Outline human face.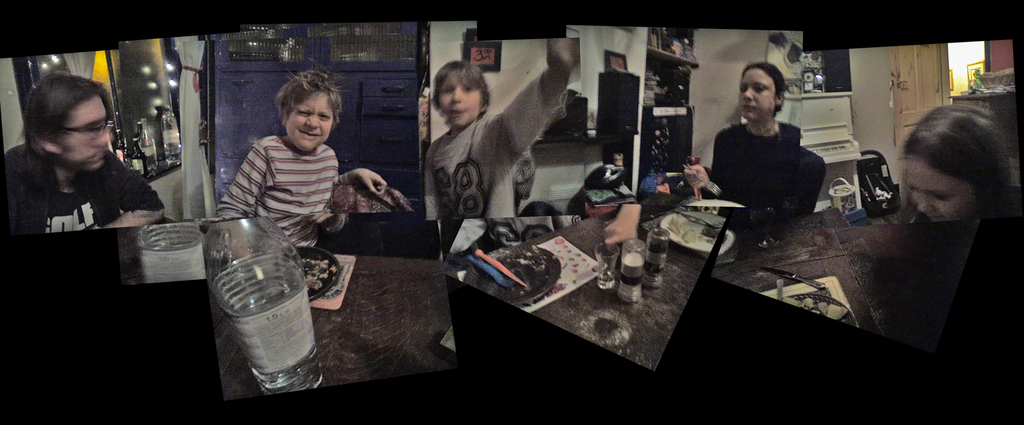
Outline: rect(442, 77, 480, 120).
